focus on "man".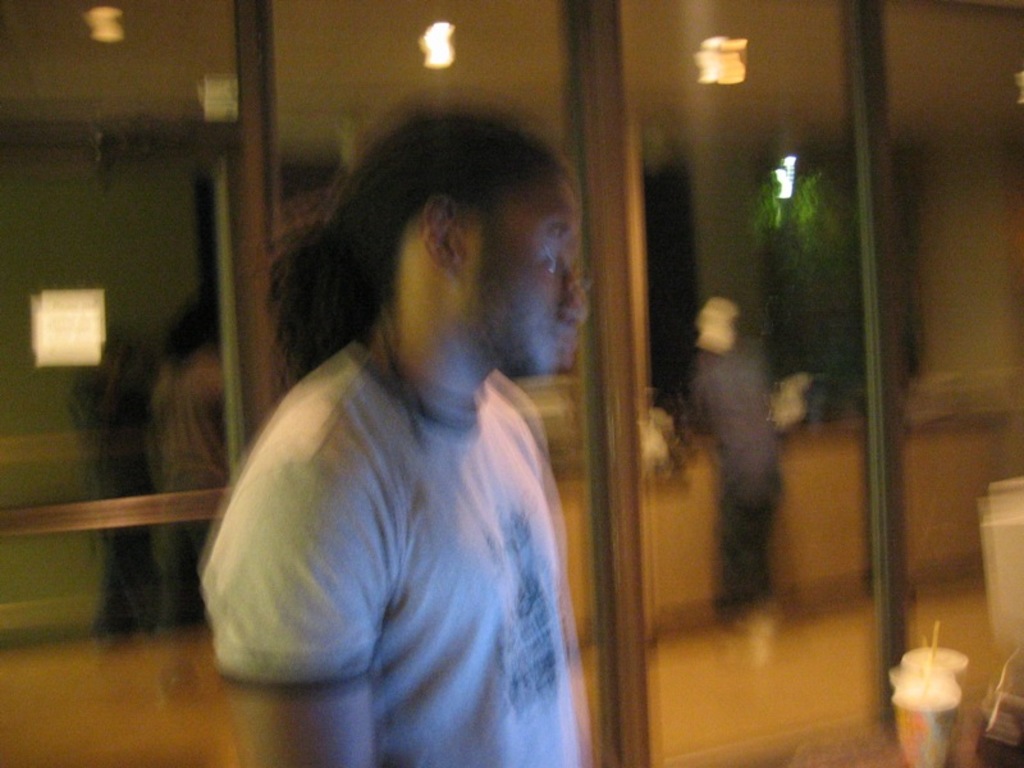
Focused at {"x1": 187, "y1": 122, "x2": 618, "y2": 733}.
